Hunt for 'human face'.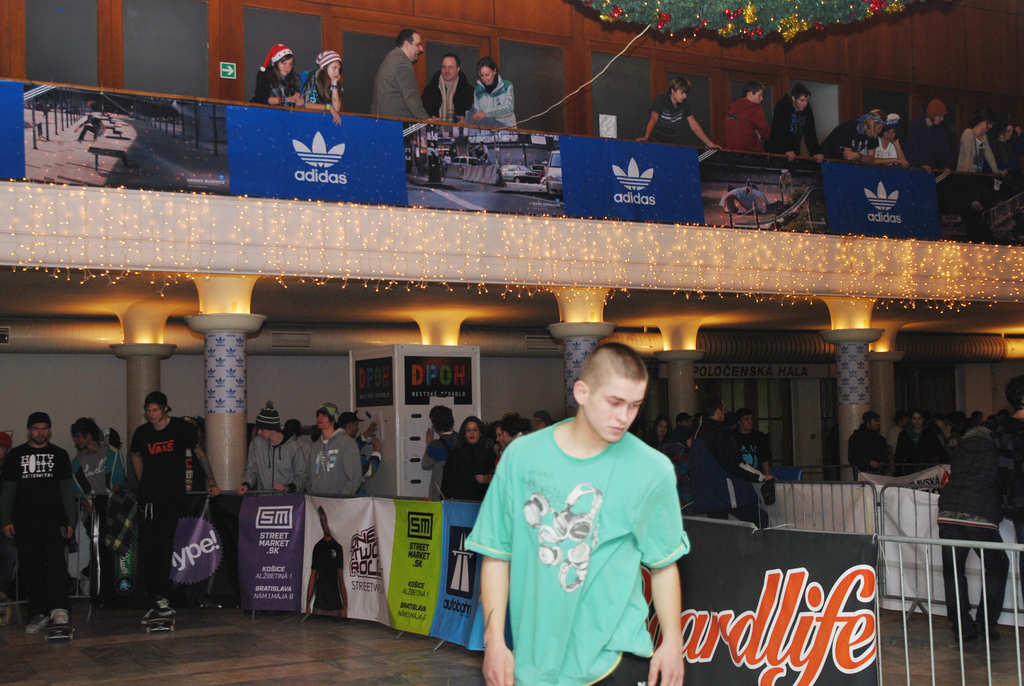
Hunted down at [676,90,687,101].
